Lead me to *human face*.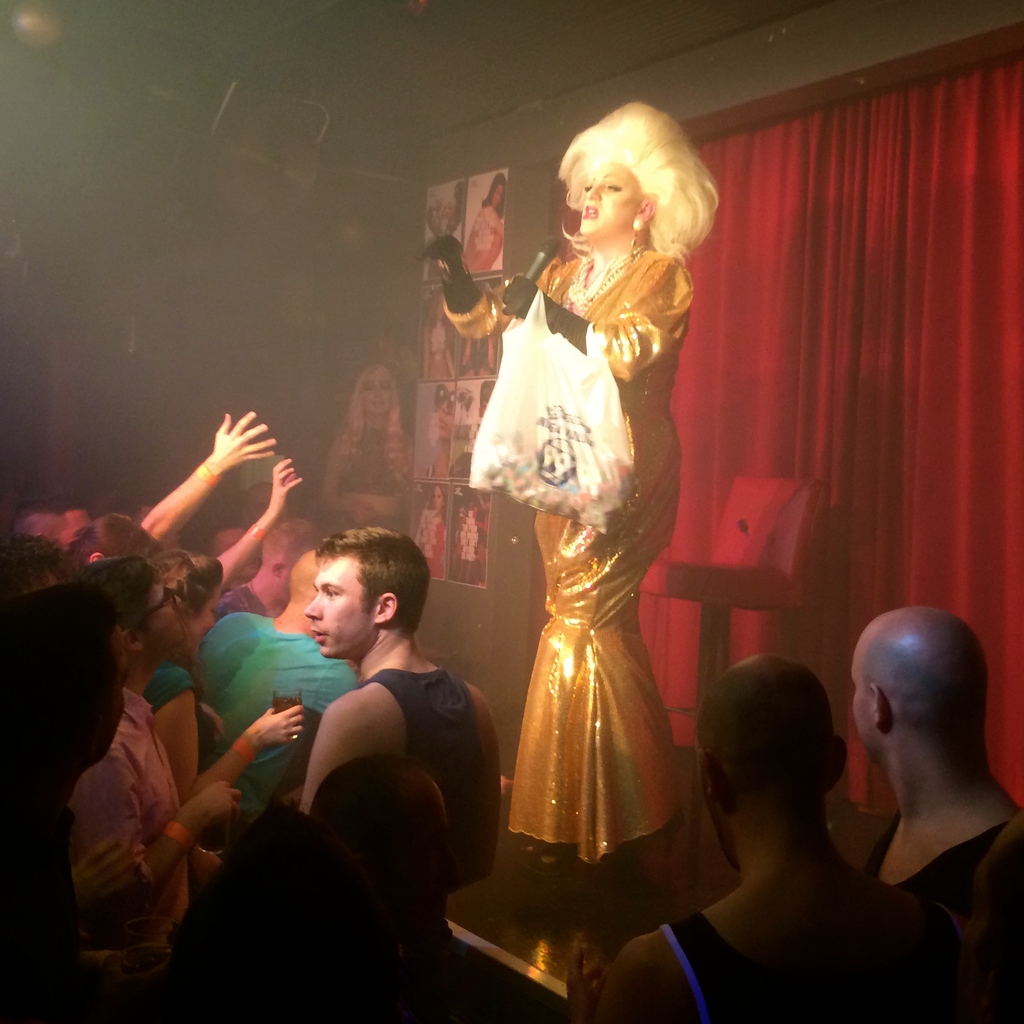
Lead to bbox=[580, 165, 634, 230].
